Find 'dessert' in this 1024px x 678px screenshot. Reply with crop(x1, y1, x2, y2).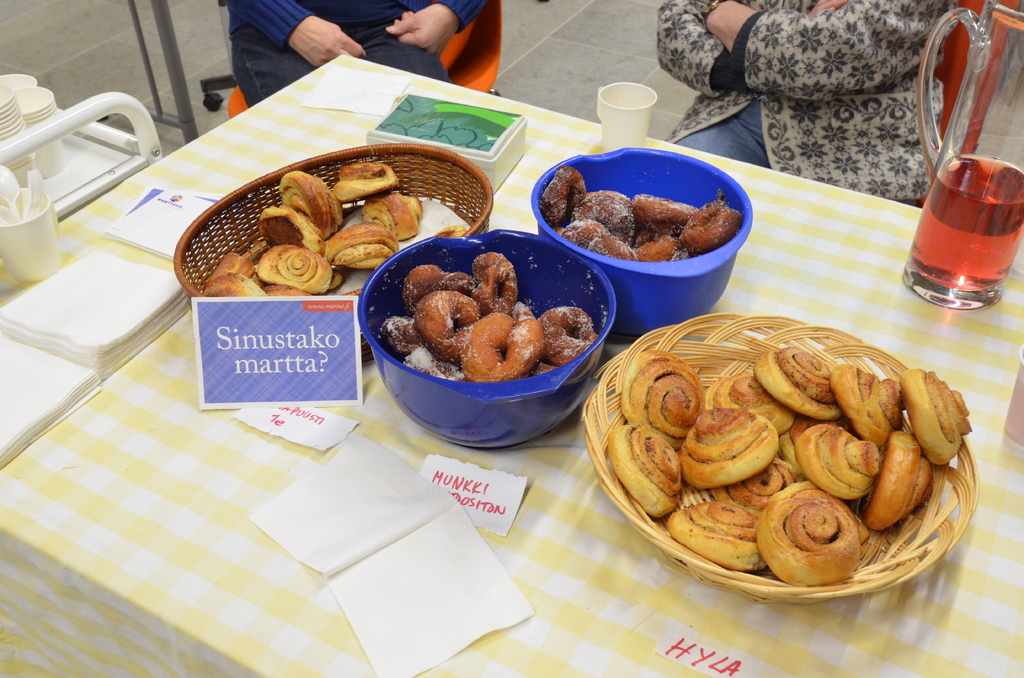
crop(438, 220, 467, 243).
